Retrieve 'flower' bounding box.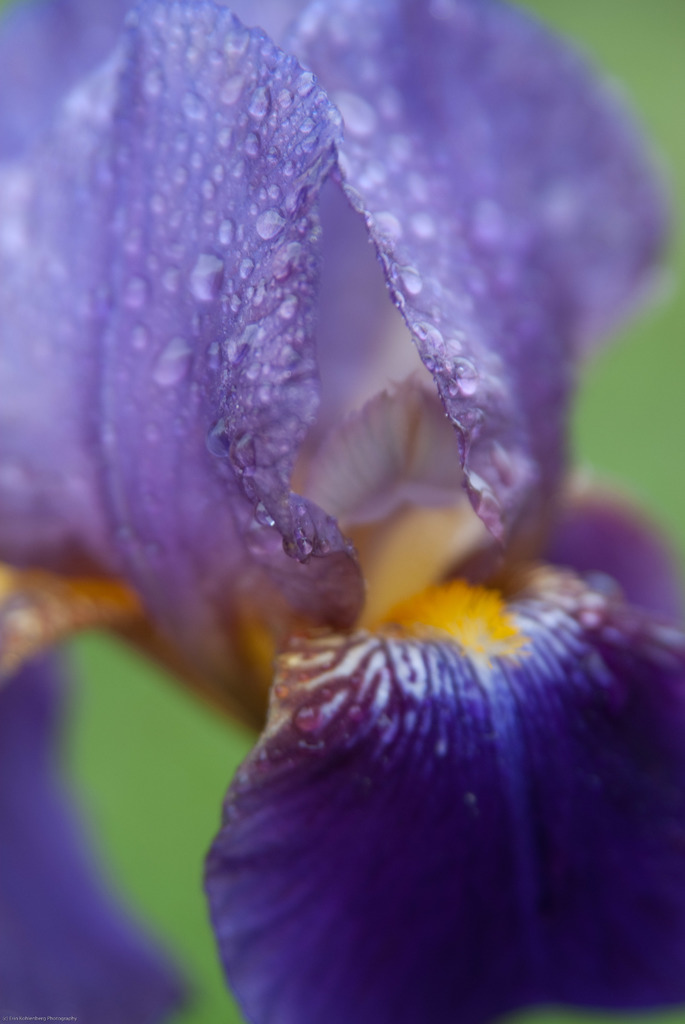
Bounding box: box=[44, 15, 683, 963].
